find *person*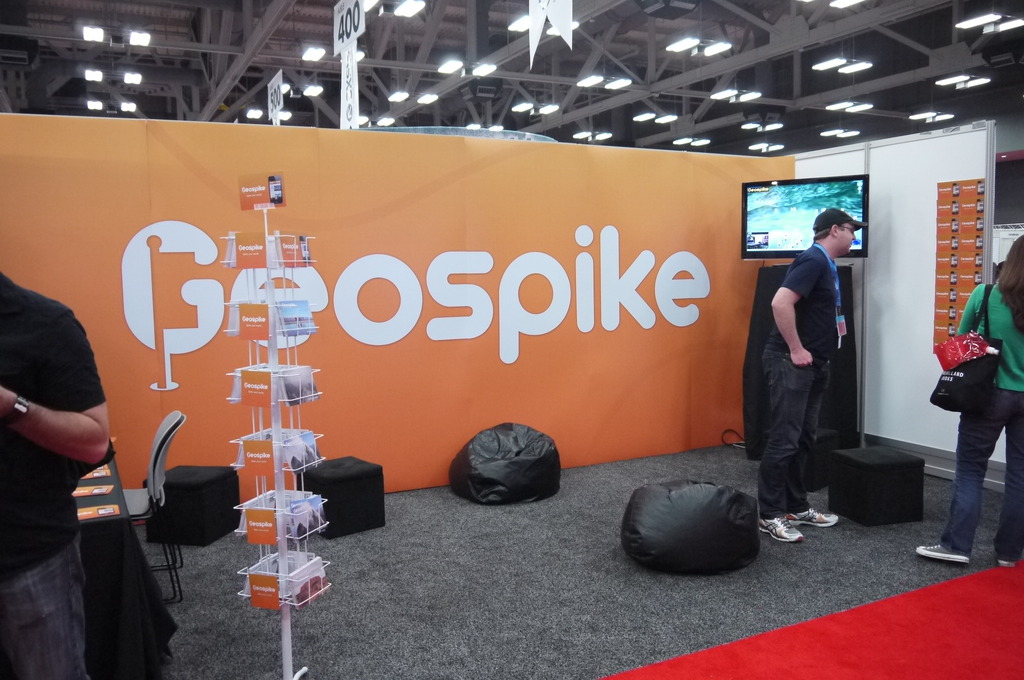
x1=915 y1=238 x2=1023 y2=565
